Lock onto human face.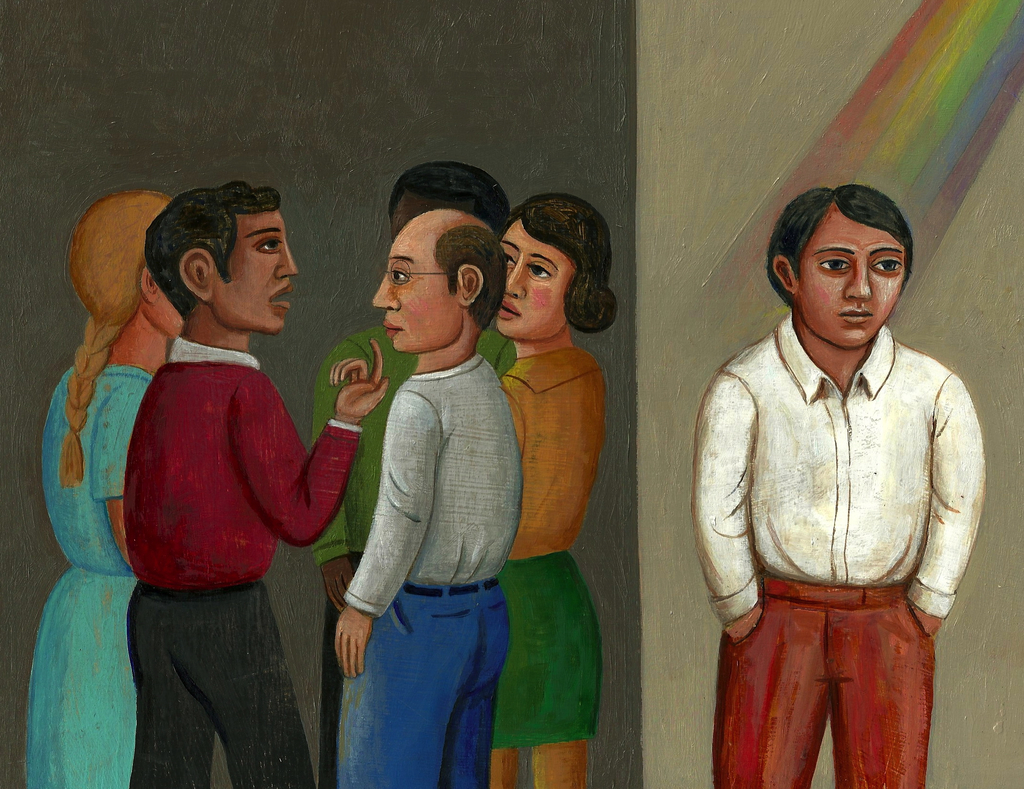
Locked: 150/260/191/350.
